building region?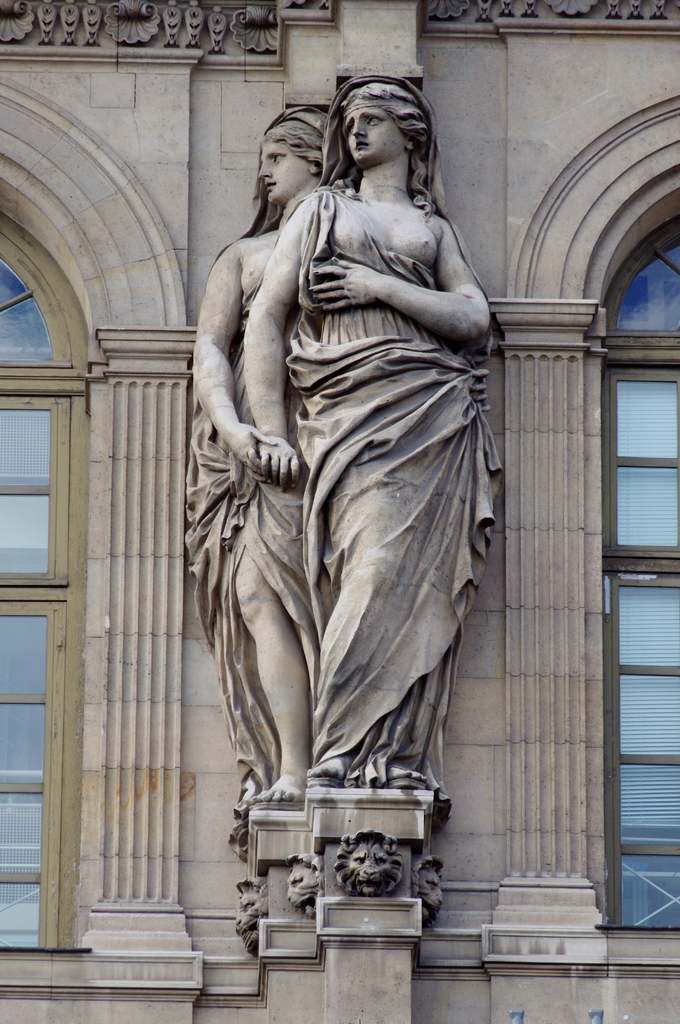
{"x1": 0, "y1": 0, "x2": 679, "y2": 1023}
